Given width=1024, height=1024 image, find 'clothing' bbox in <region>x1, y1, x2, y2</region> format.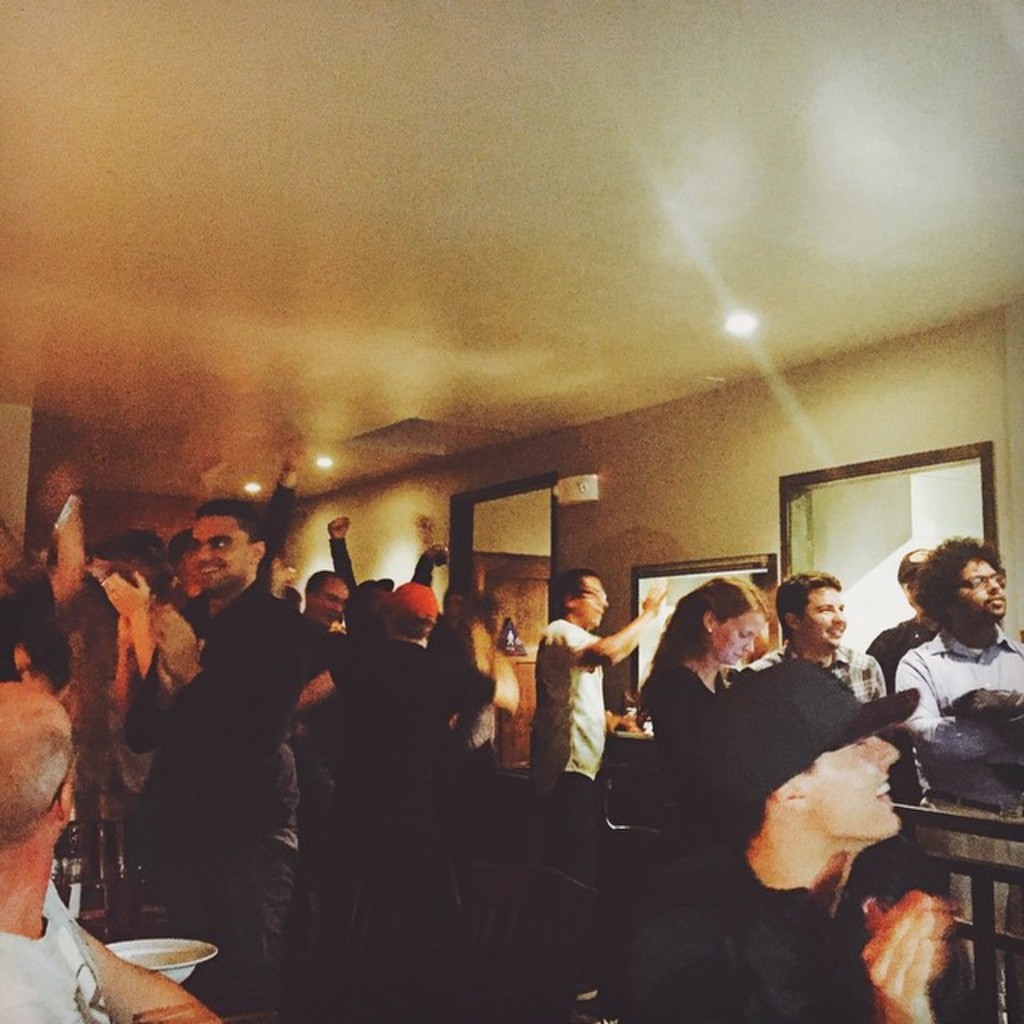
<region>642, 658, 744, 741</region>.
